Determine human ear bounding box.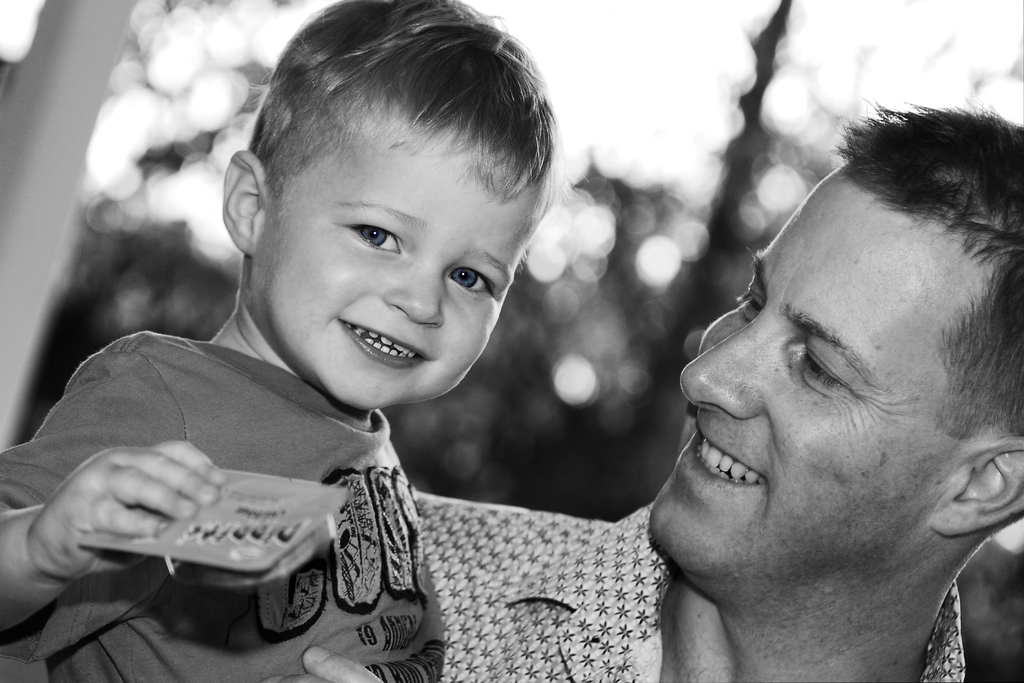
Determined: bbox=(223, 148, 270, 254).
